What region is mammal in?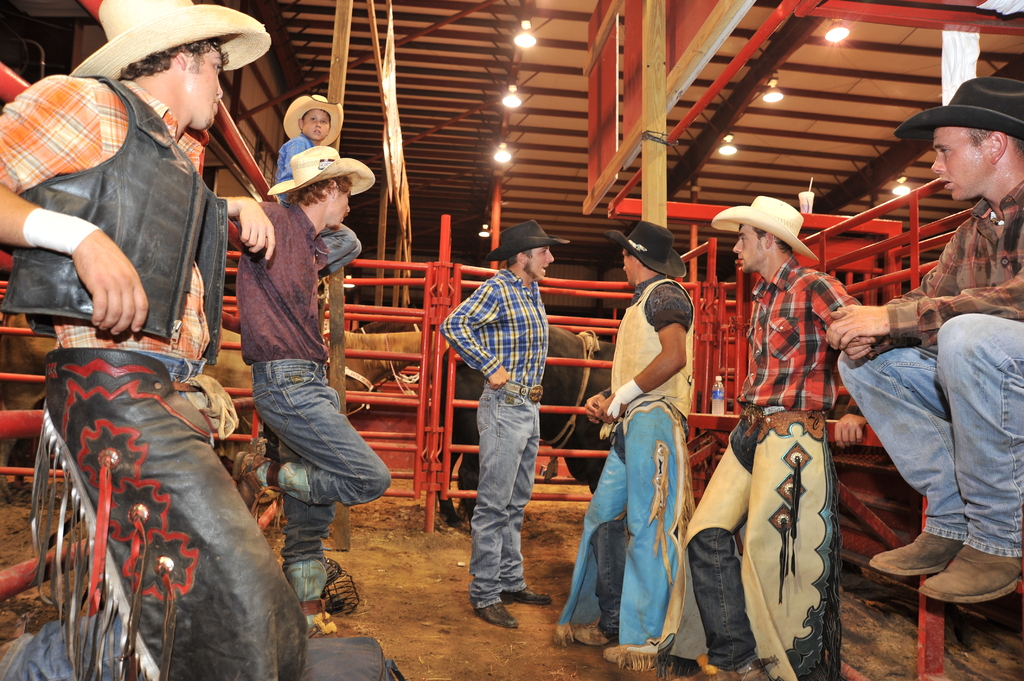
x1=431 y1=326 x2=614 y2=529.
